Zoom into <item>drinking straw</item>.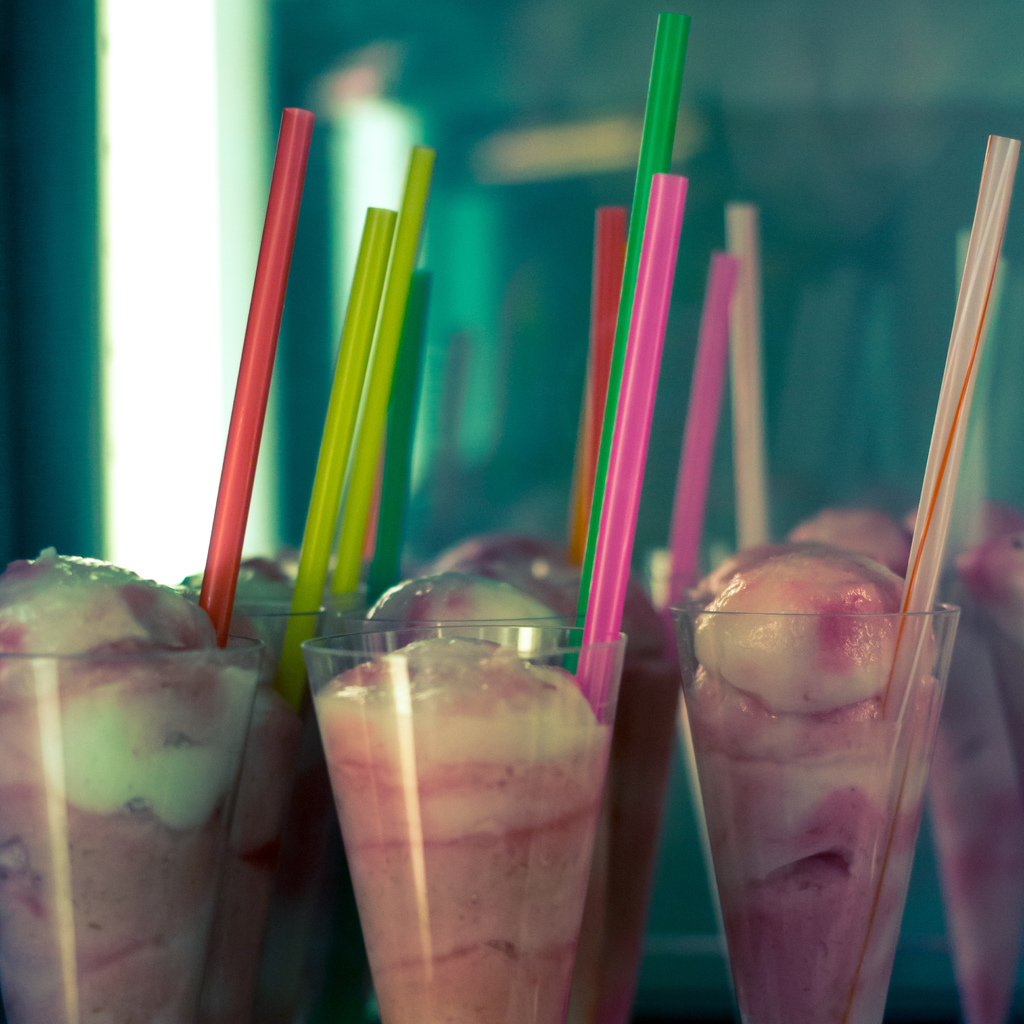
Zoom target: region(195, 102, 314, 650).
